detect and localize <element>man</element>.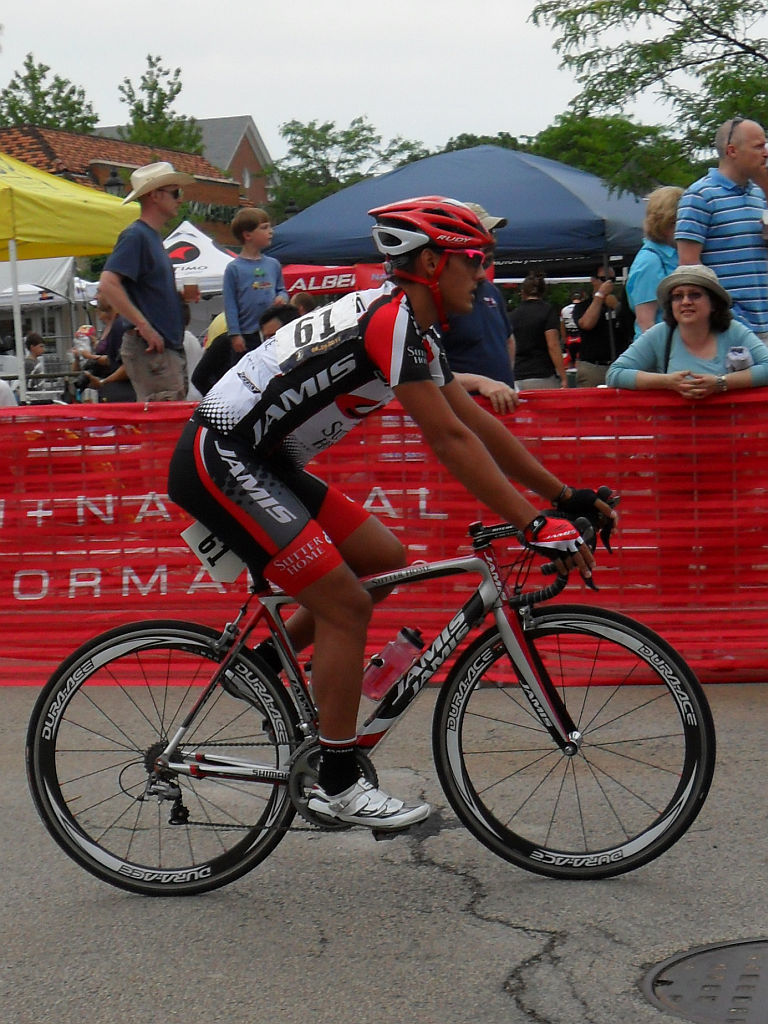
Localized at bbox=[96, 198, 688, 880].
